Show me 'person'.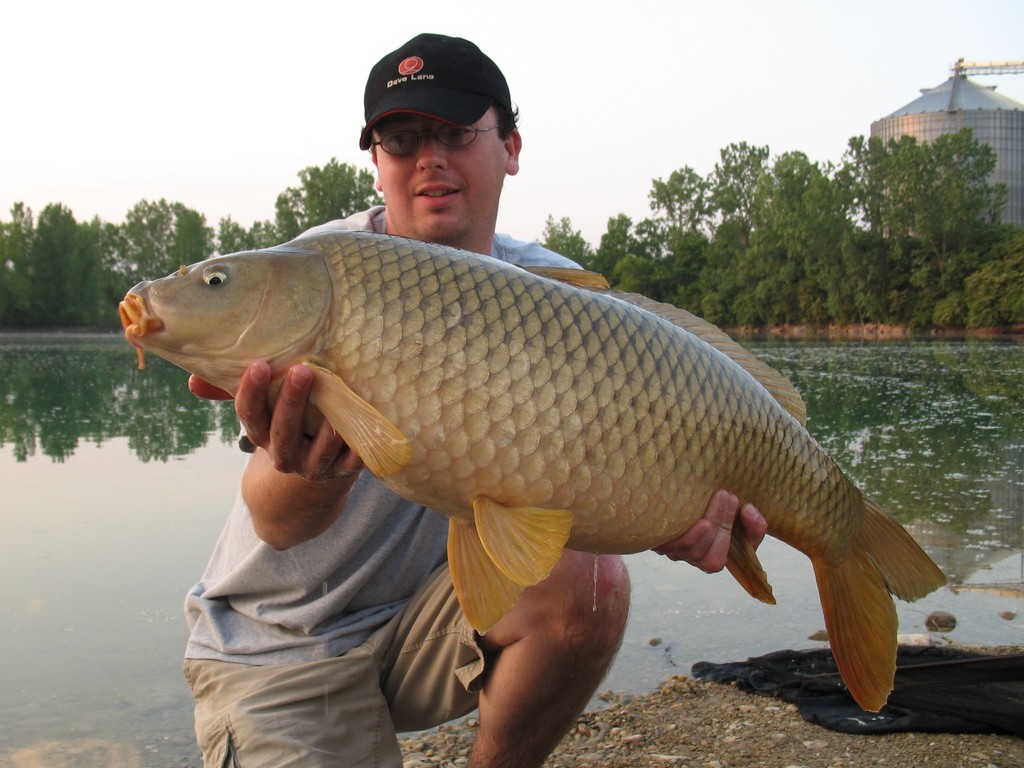
'person' is here: <box>181,30,772,767</box>.
